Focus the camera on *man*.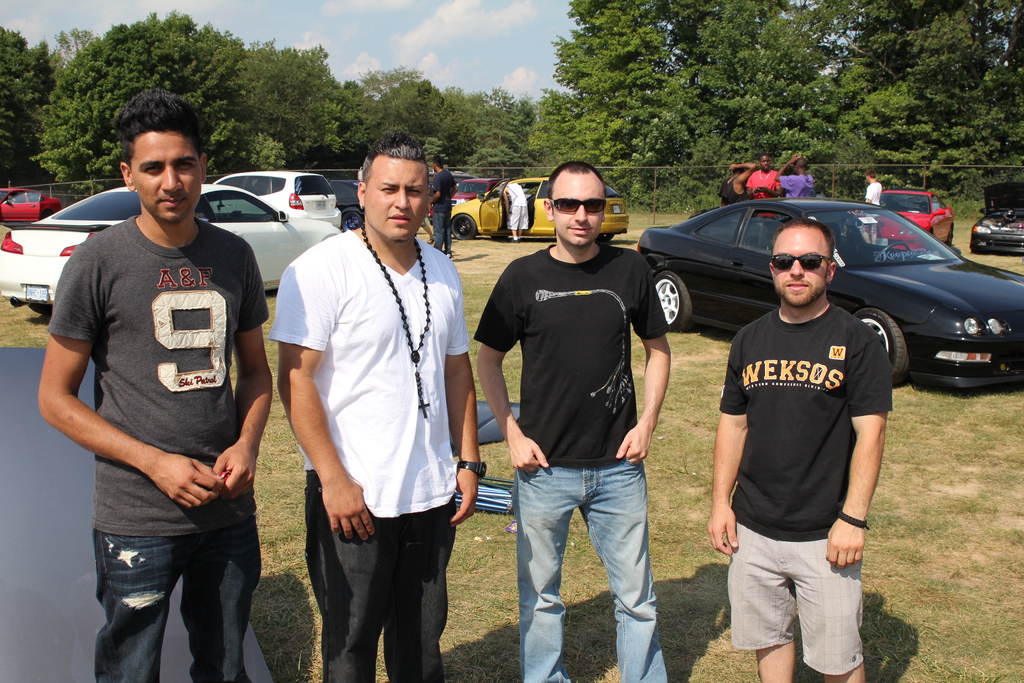
Focus region: region(476, 161, 671, 682).
